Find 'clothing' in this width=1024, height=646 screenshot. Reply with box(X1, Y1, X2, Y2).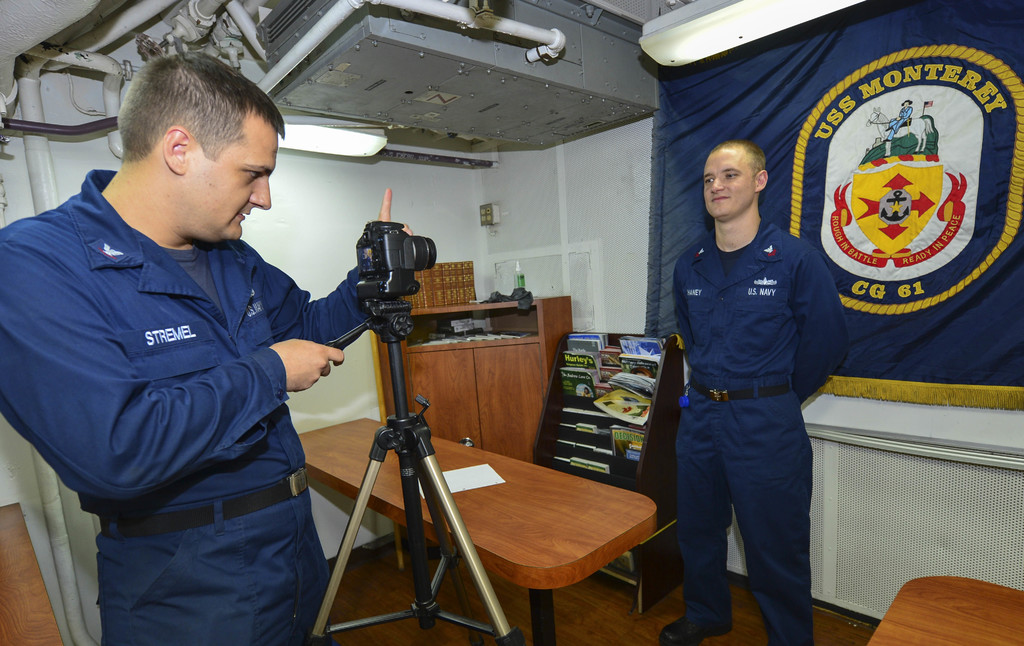
box(673, 216, 854, 645).
